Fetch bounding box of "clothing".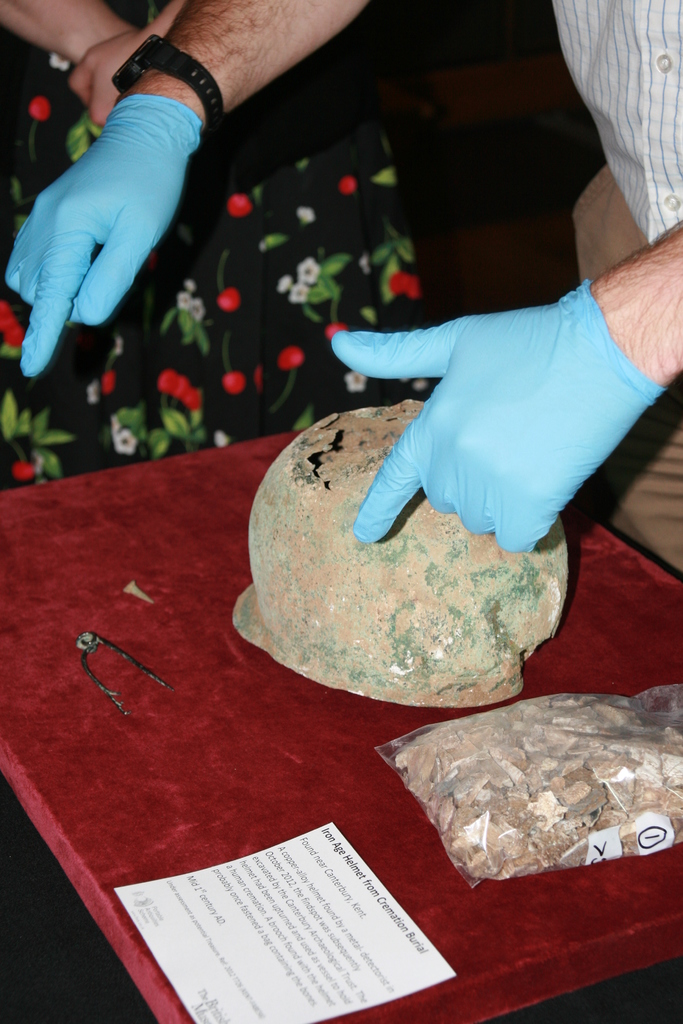
Bbox: 0, 0, 416, 479.
